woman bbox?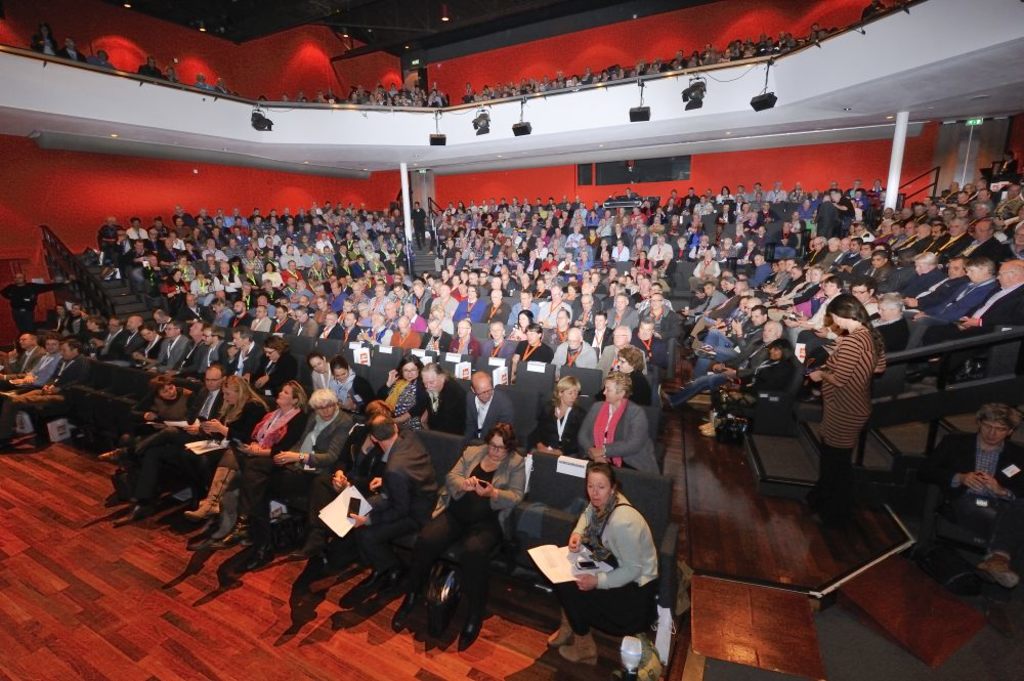
region(98, 374, 191, 516)
